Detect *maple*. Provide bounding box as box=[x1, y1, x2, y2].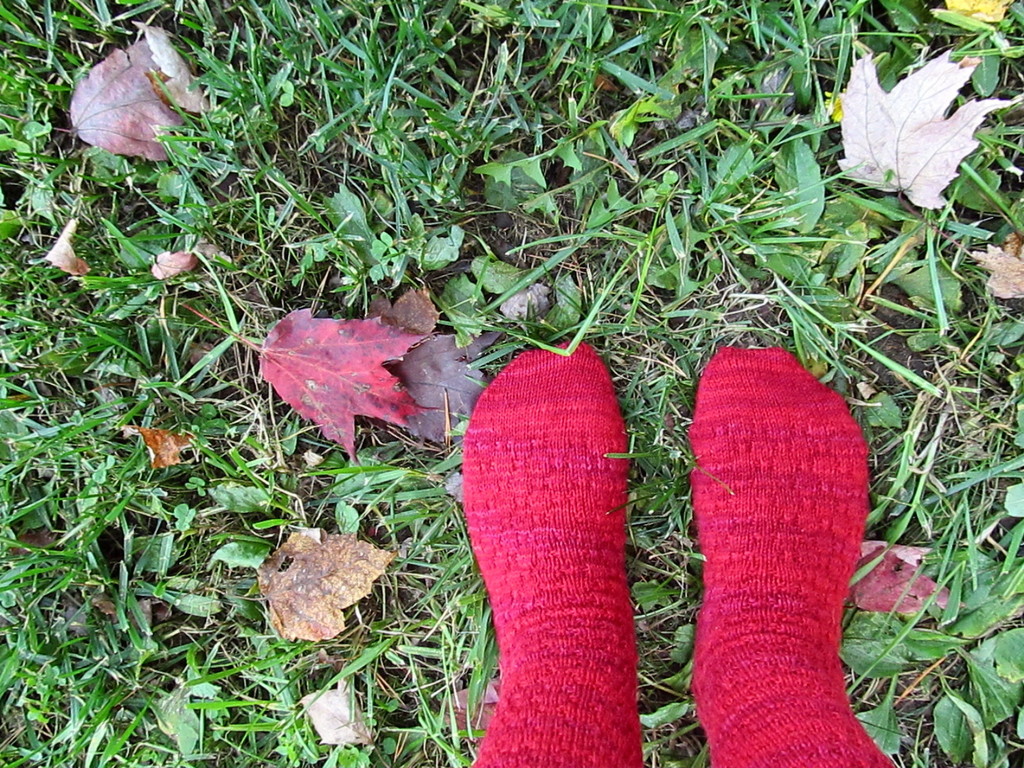
box=[125, 417, 192, 476].
